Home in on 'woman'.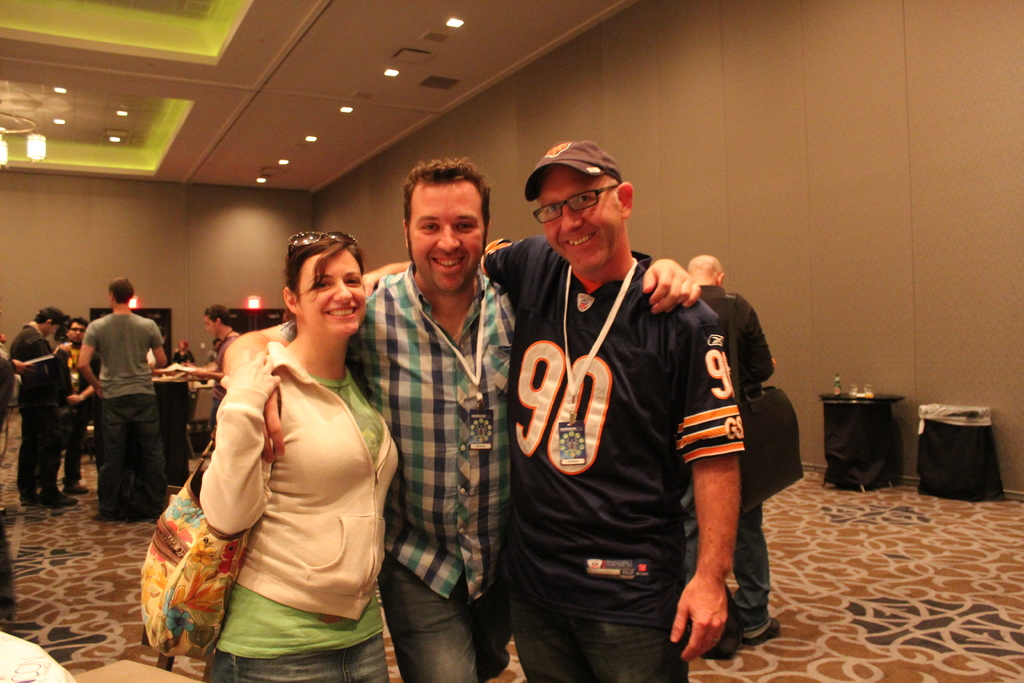
Homed in at box=[163, 222, 390, 674].
